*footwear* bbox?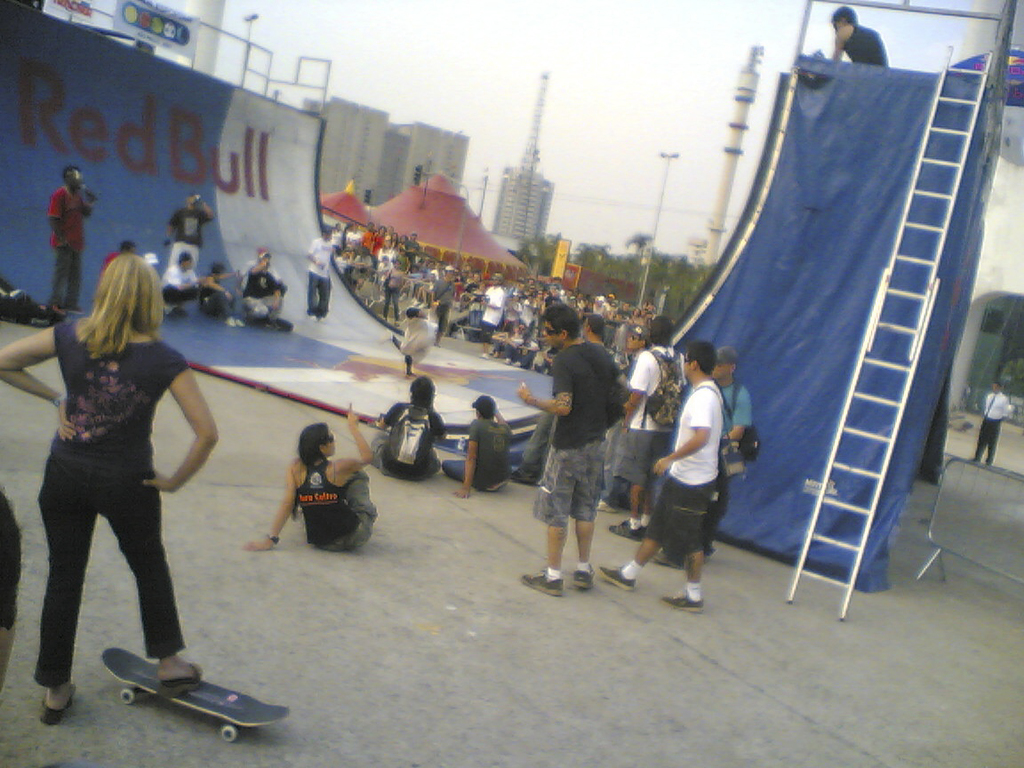
box=[237, 316, 246, 326]
